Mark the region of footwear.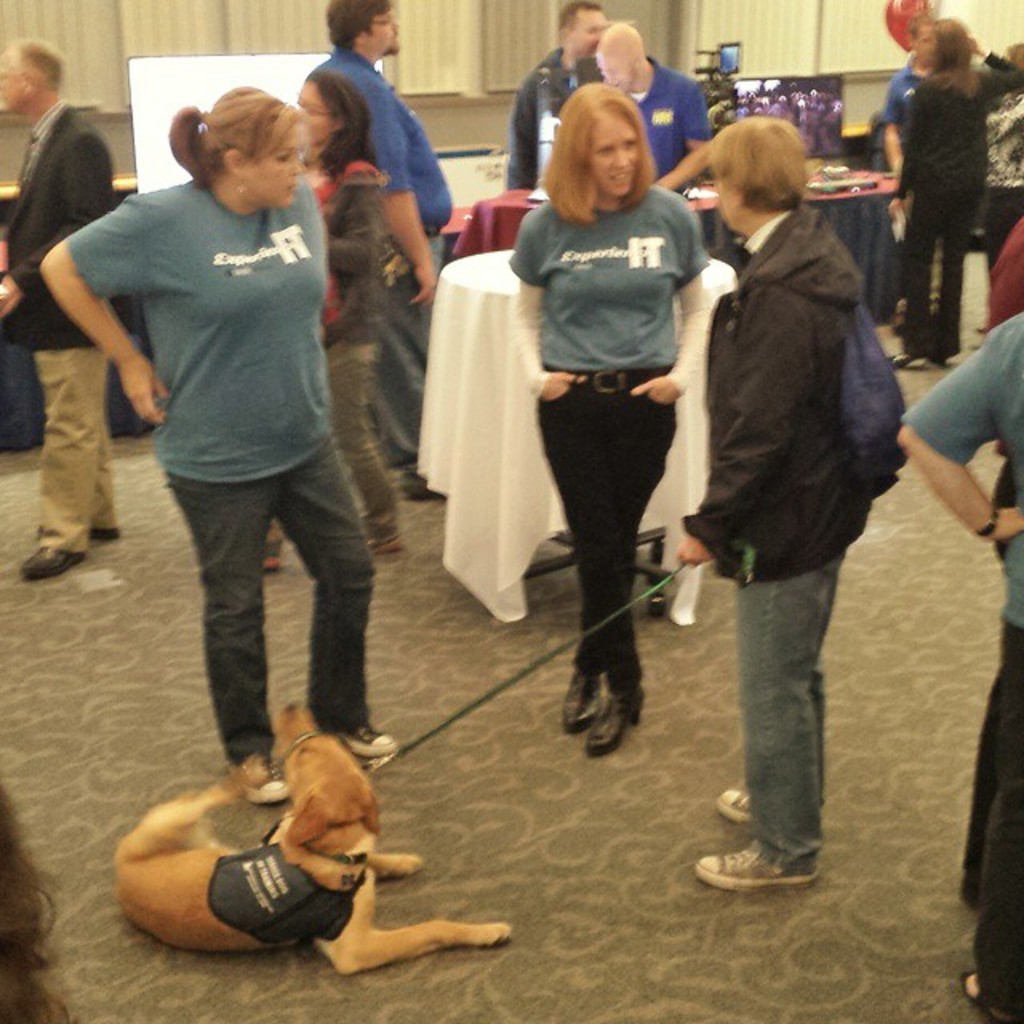
Region: l=686, t=856, r=819, b=883.
